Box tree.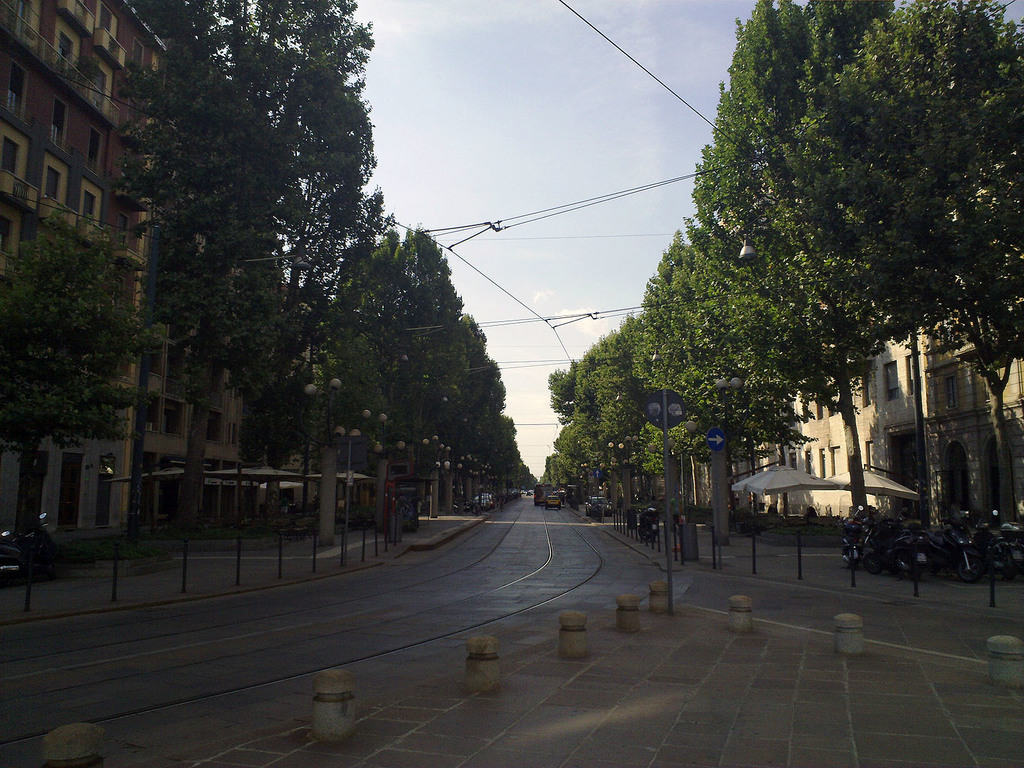
detection(294, 216, 436, 557).
